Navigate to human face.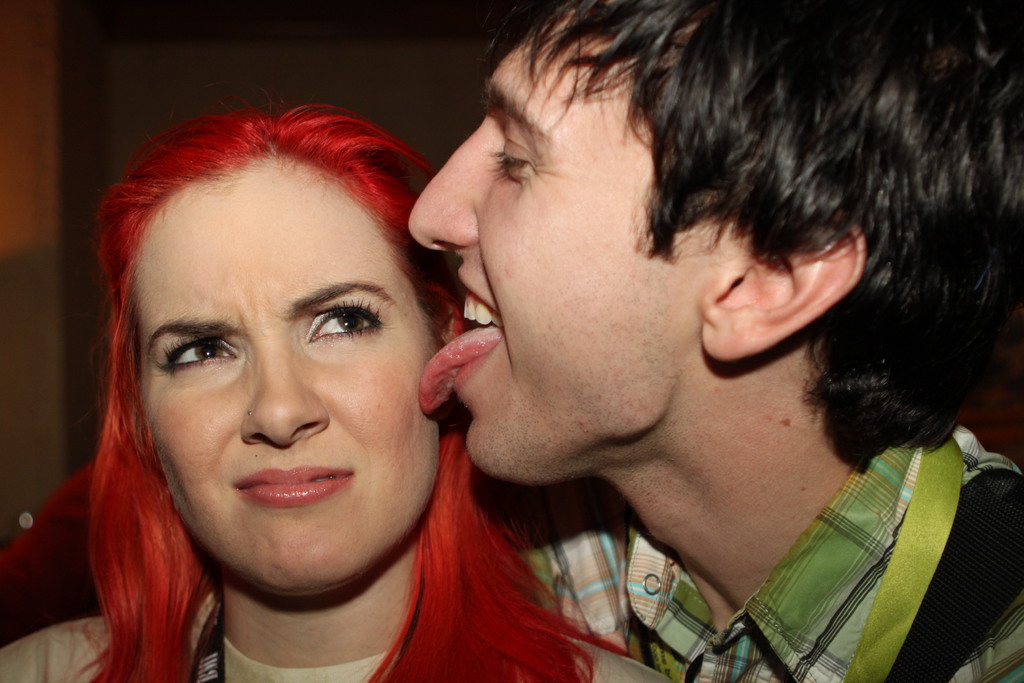
Navigation target: [138, 159, 439, 587].
